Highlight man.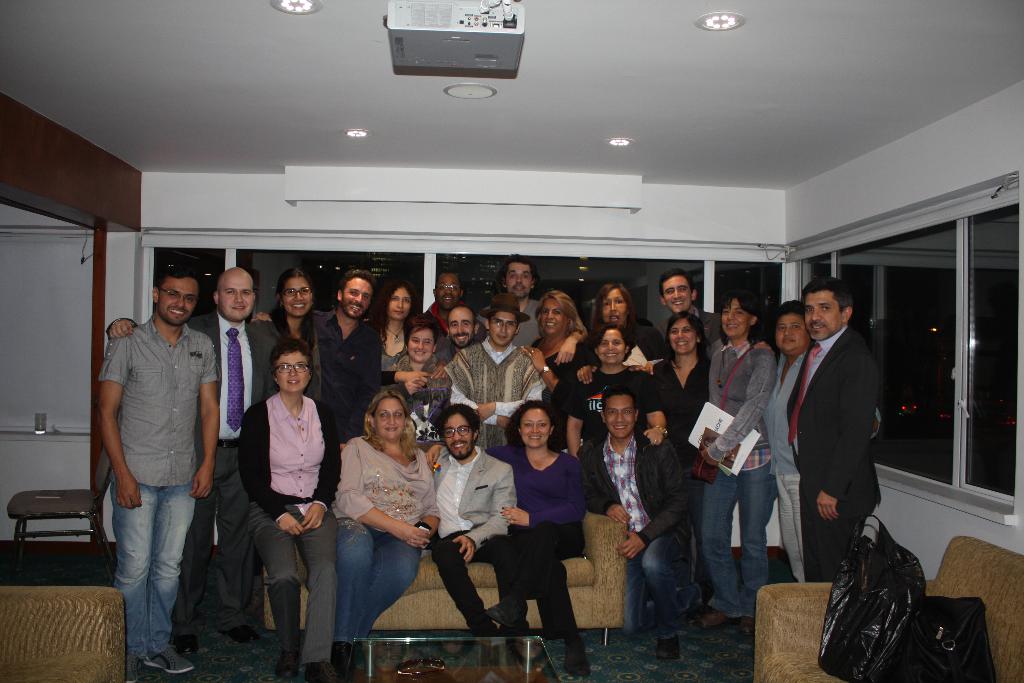
Highlighted region: left=659, top=265, right=725, bottom=362.
